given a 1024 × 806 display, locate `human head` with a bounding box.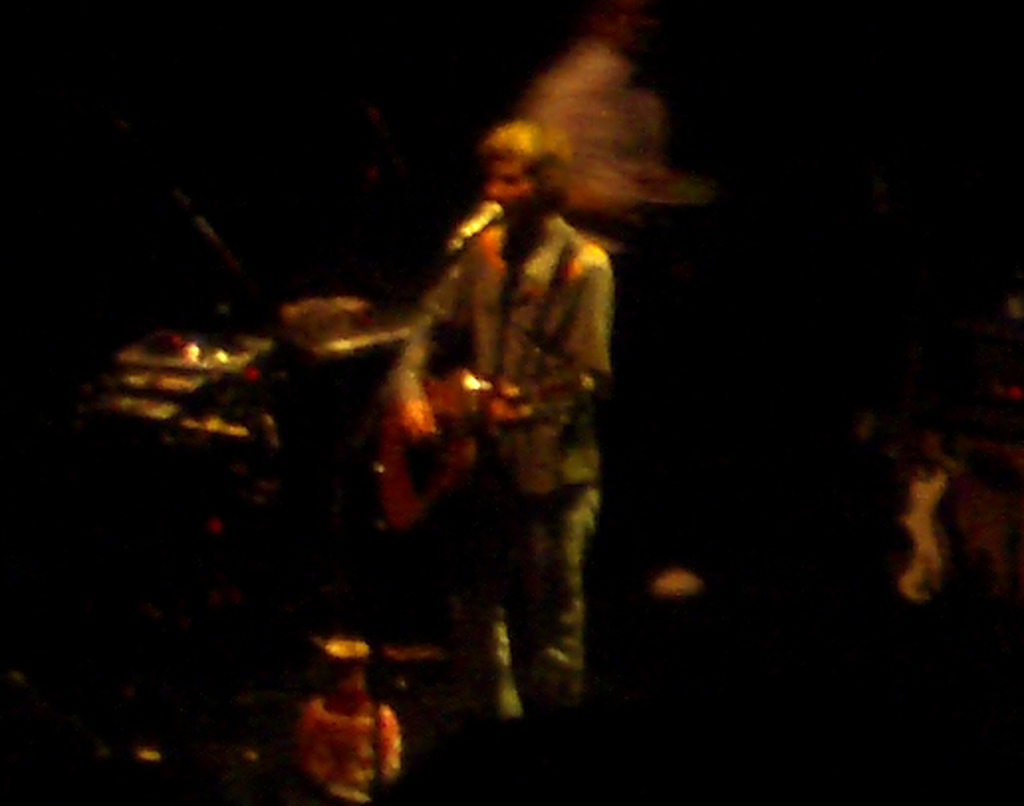
Located: left=462, top=34, right=714, bottom=238.
